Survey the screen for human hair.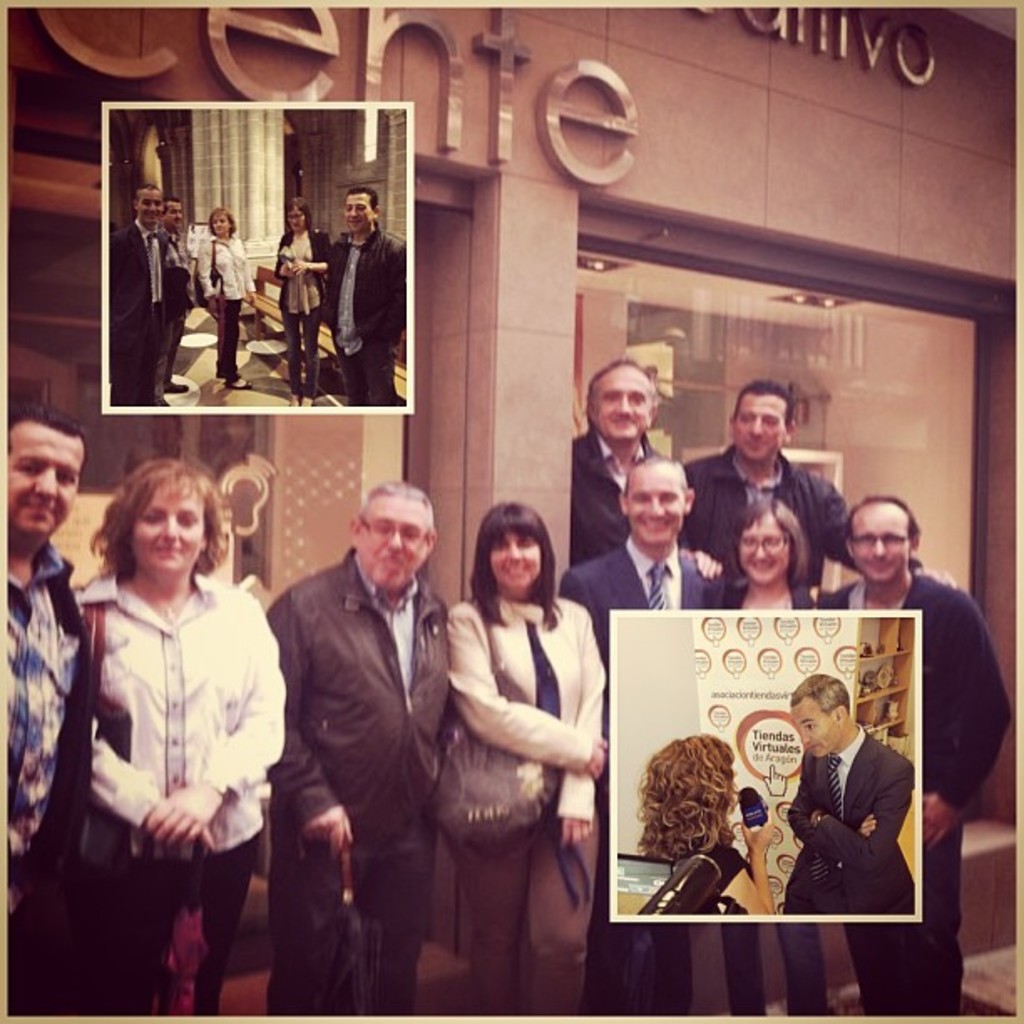
Survey found: (346,187,376,207).
